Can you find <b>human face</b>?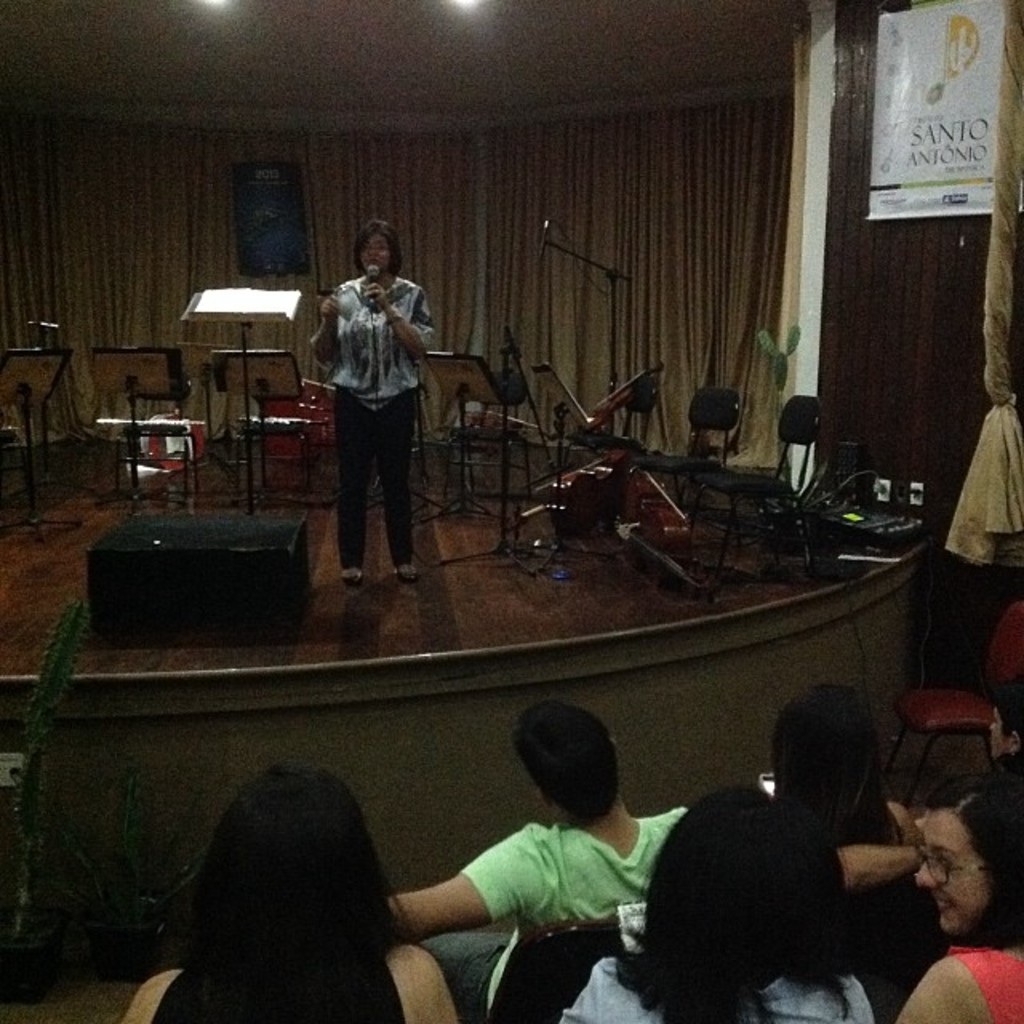
Yes, bounding box: 912,806,986,947.
